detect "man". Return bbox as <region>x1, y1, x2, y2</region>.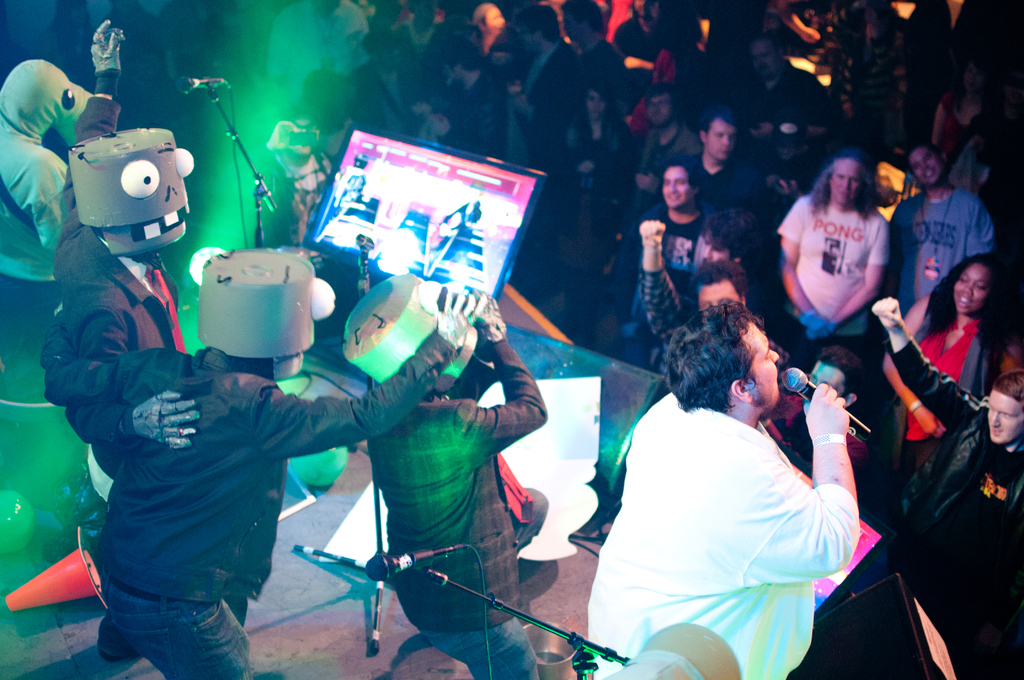
<region>742, 36, 842, 175</region>.
